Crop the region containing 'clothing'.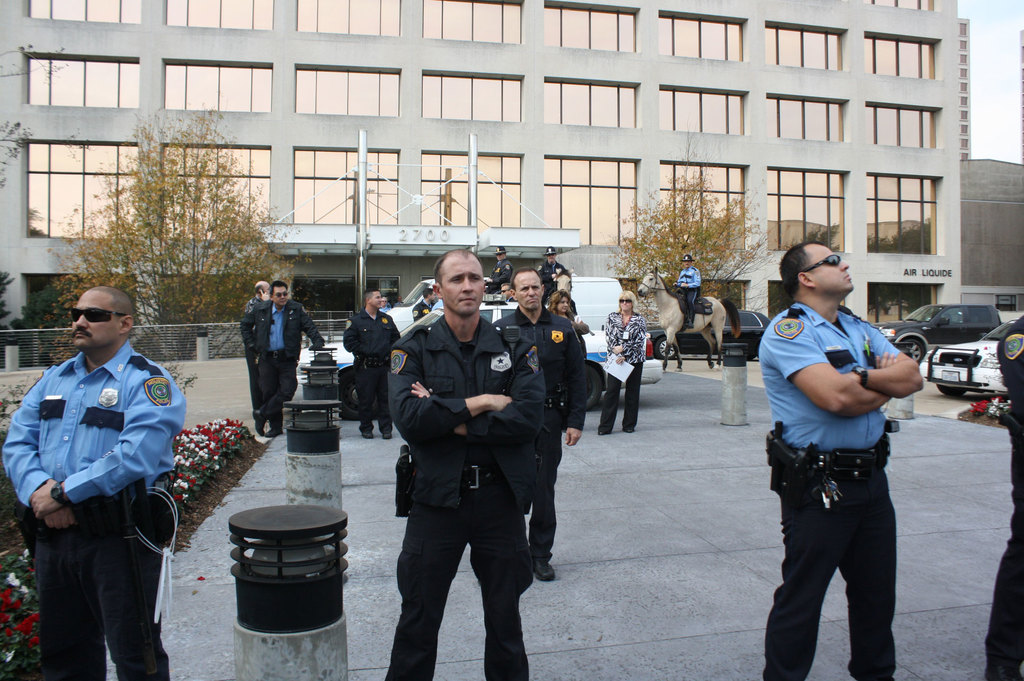
Crop region: <region>675, 268, 700, 321</region>.
